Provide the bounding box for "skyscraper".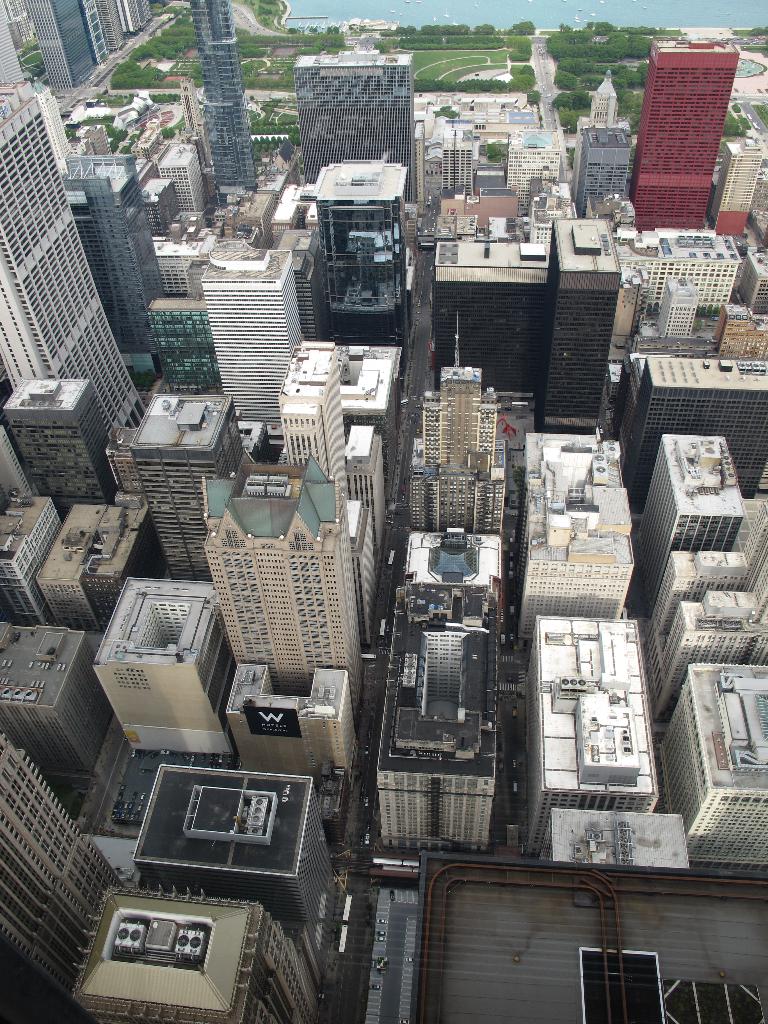
region(205, 247, 305, 419).
